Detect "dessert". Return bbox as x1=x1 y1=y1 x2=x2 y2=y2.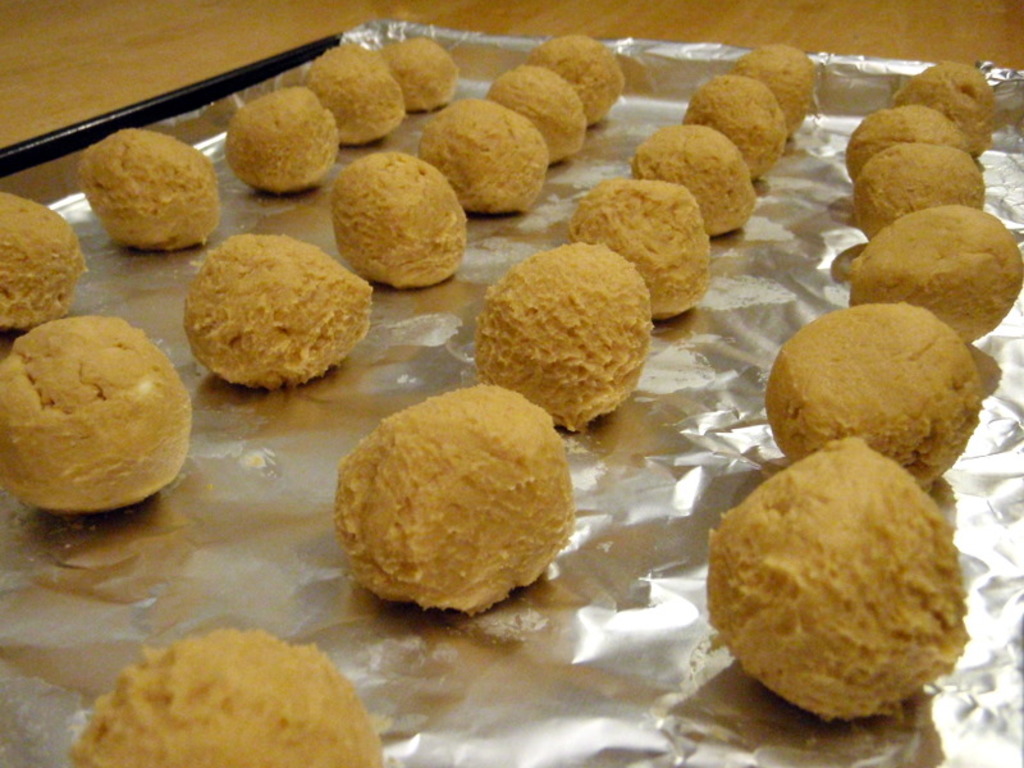
x1=844 y1=96 x2=979 y2=223.
